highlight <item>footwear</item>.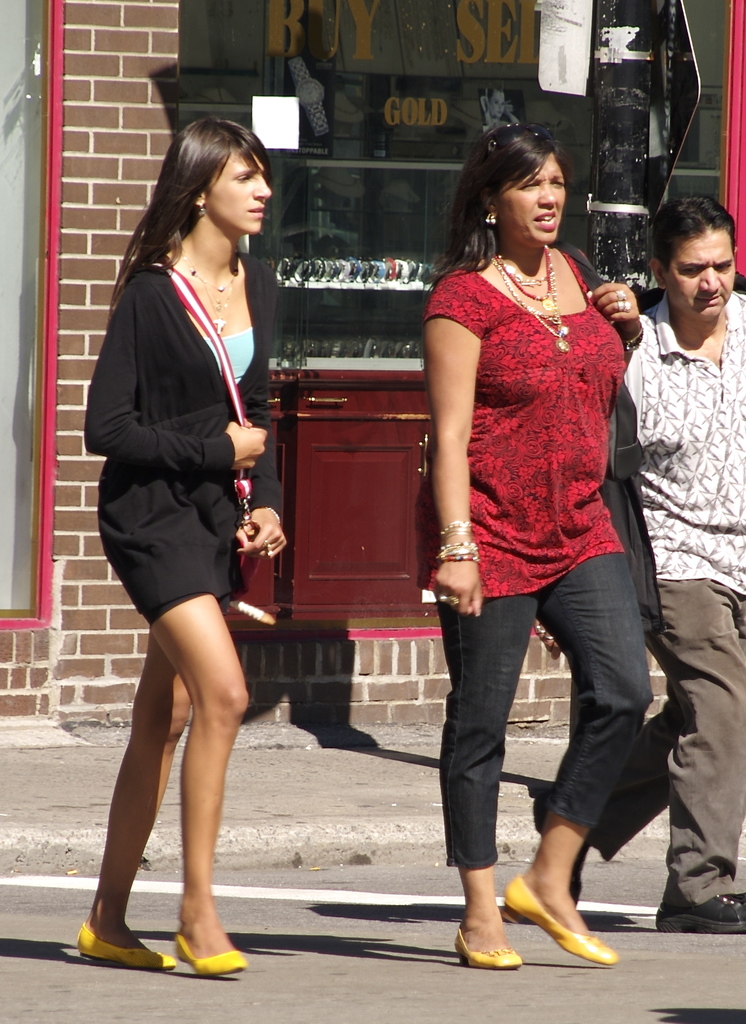
Highlighted region: (x1=453, y1=925, x2=524, y2=967).
